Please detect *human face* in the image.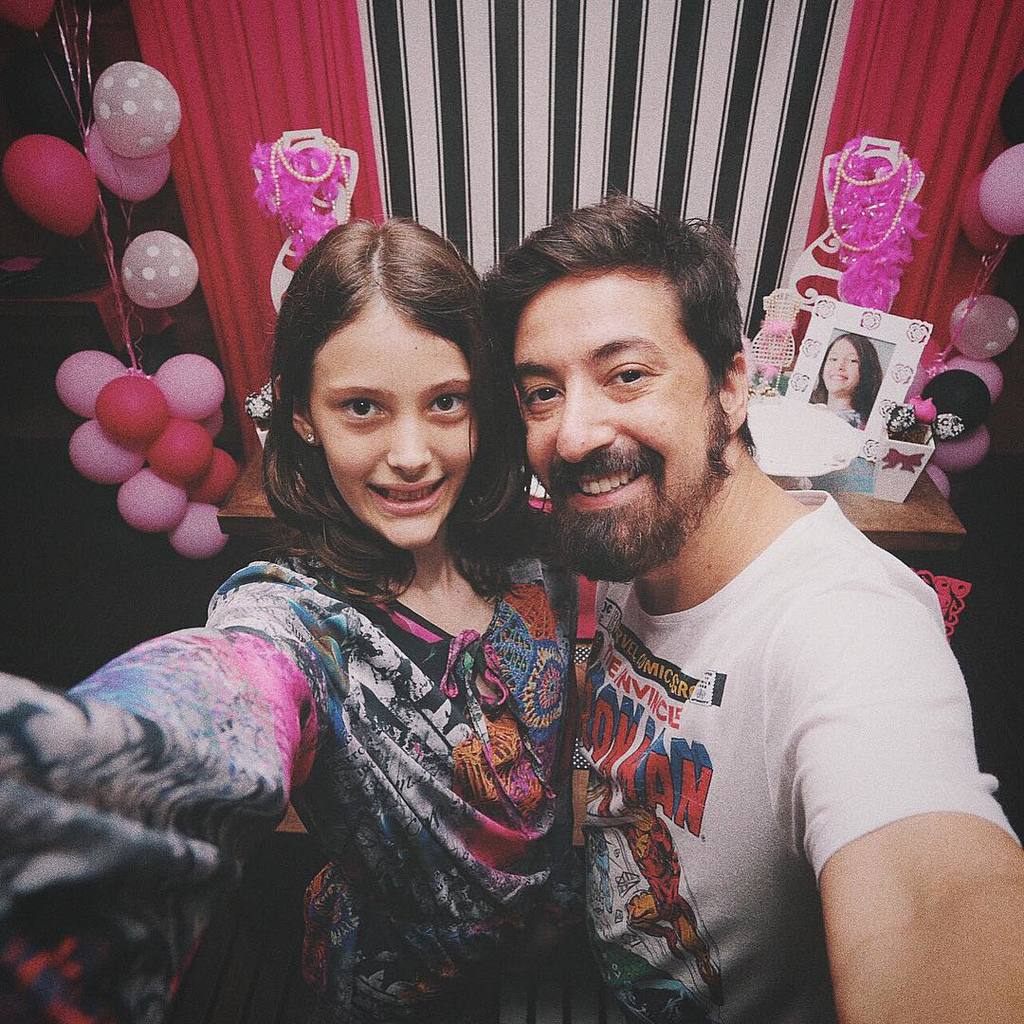
305 289 475 542.
